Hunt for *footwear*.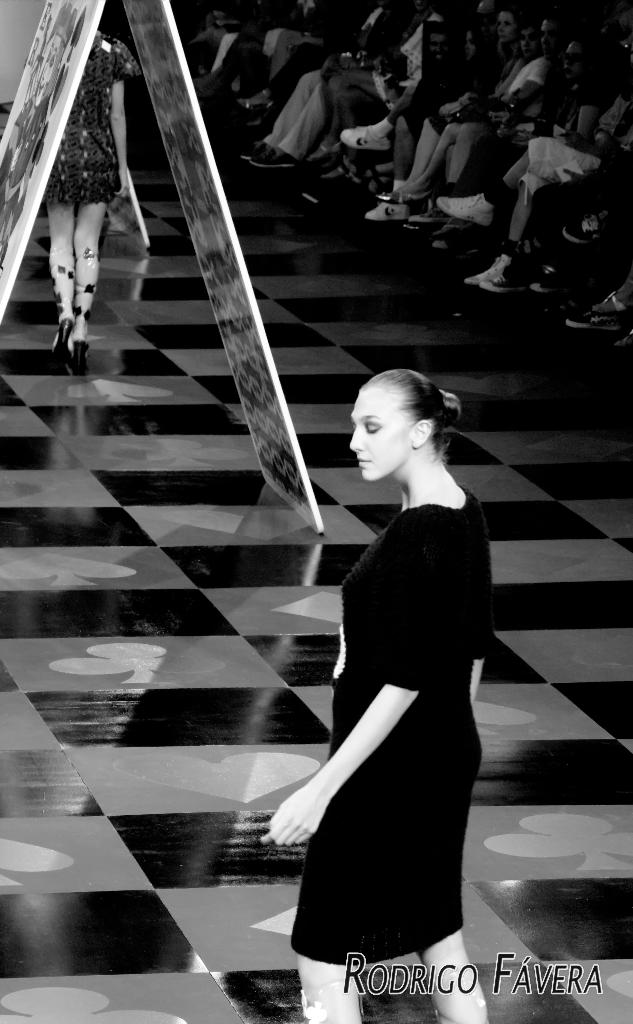
Hunted down at region(468, 251, 506, 284).
